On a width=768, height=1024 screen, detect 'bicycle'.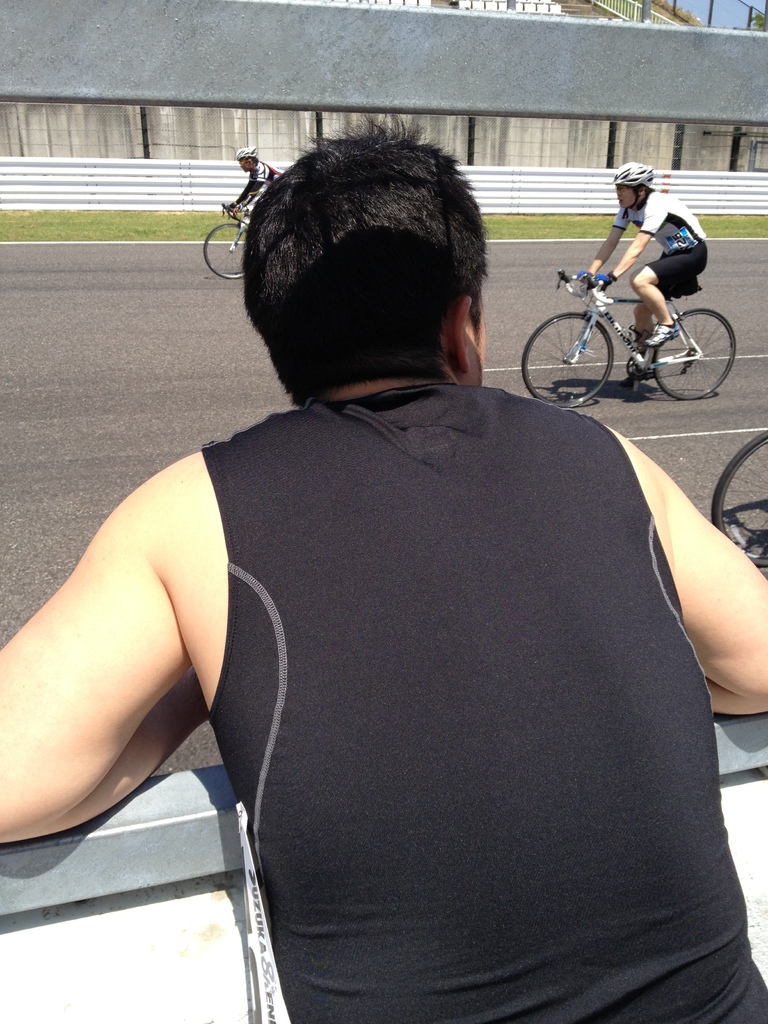
<bbox>712, 427, 767, 567</bbox>.
